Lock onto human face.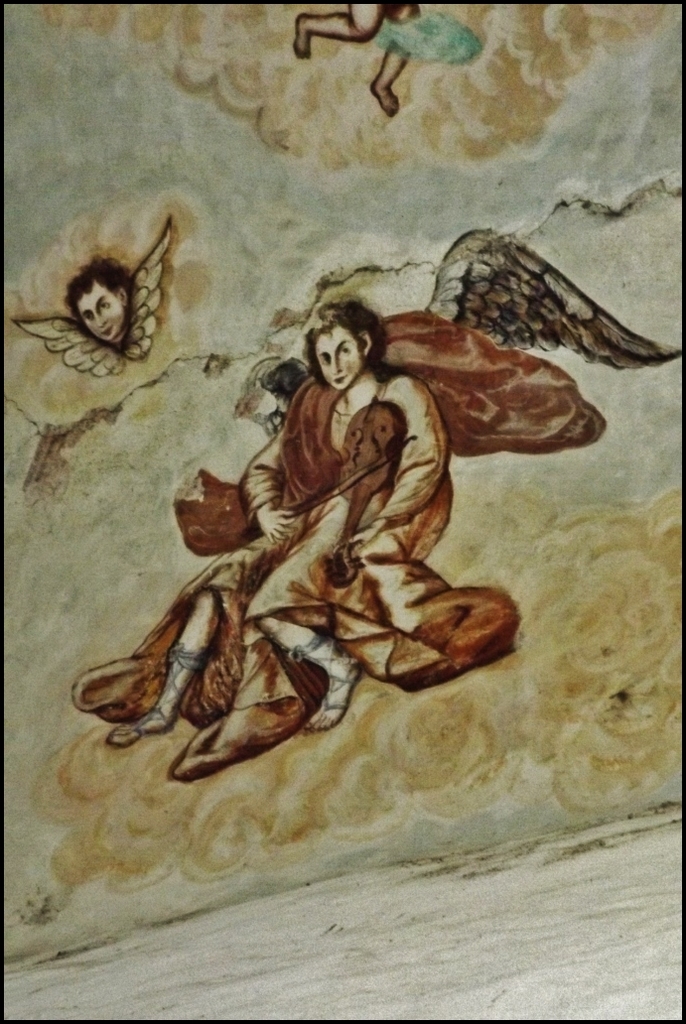
Locked: box=[72, 275, 124, 345].
